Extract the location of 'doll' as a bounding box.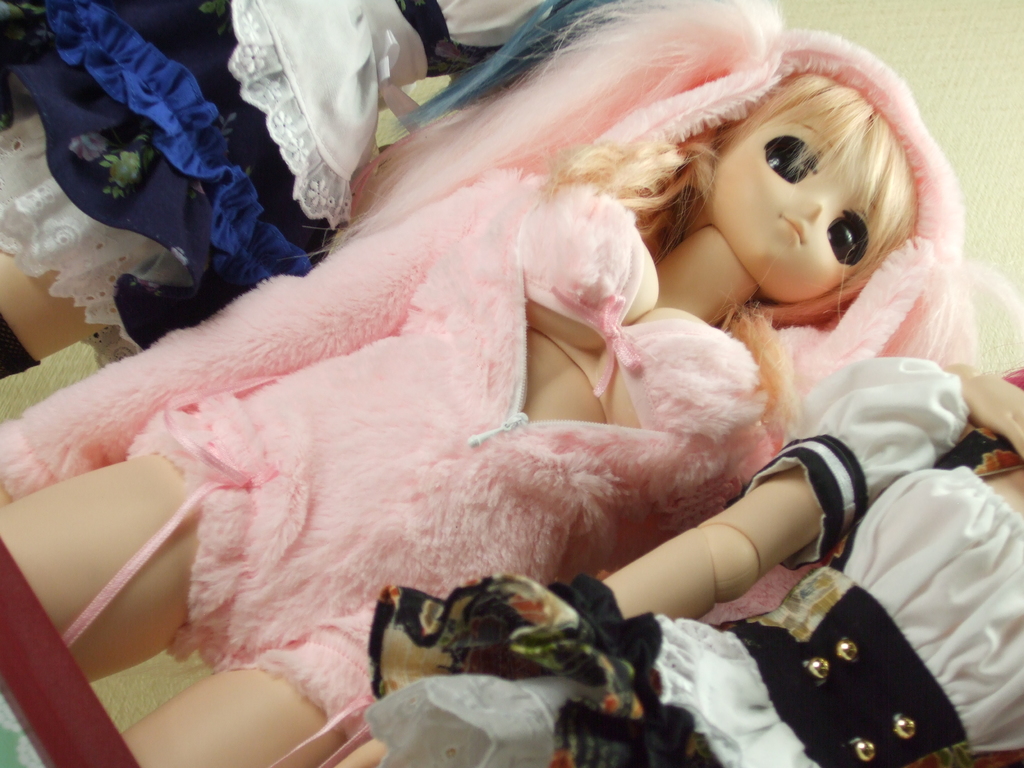
<region>0, 0, 632, 352</region>.
